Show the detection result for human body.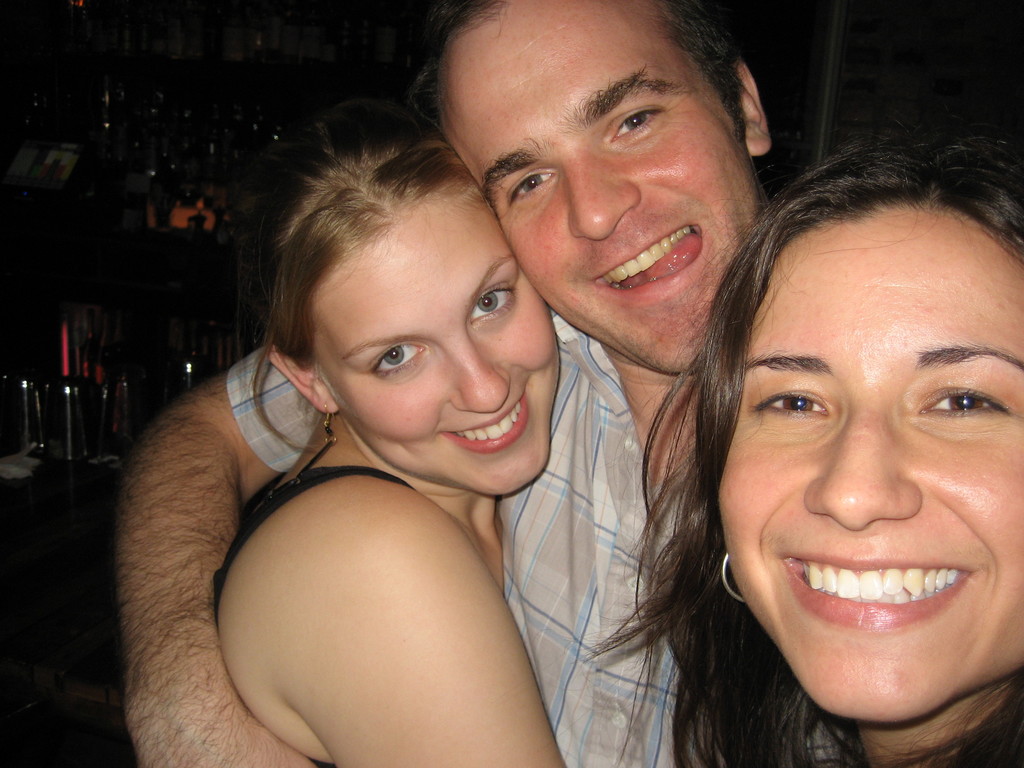
[left=582, top=131, right=1023, bottom=767].
